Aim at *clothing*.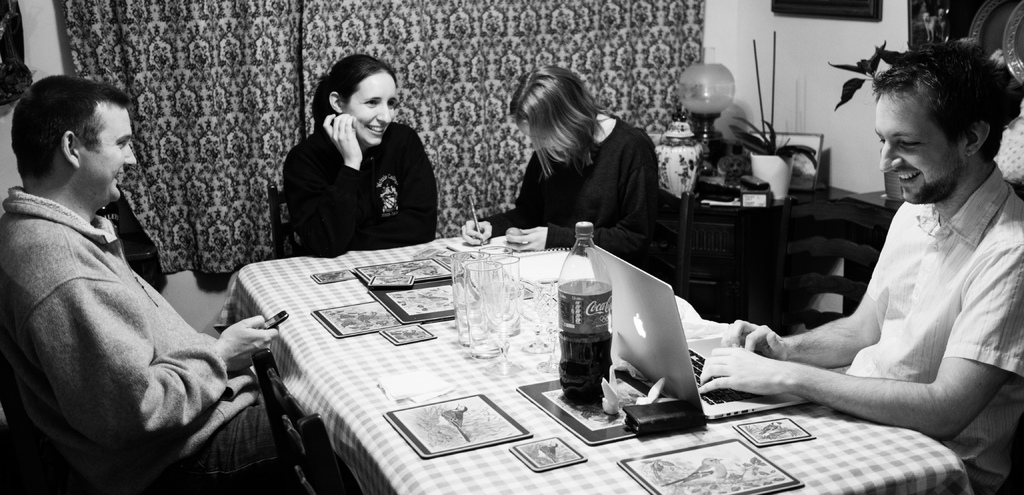
Aimed at bbox(847, 162, 1023, 494).
